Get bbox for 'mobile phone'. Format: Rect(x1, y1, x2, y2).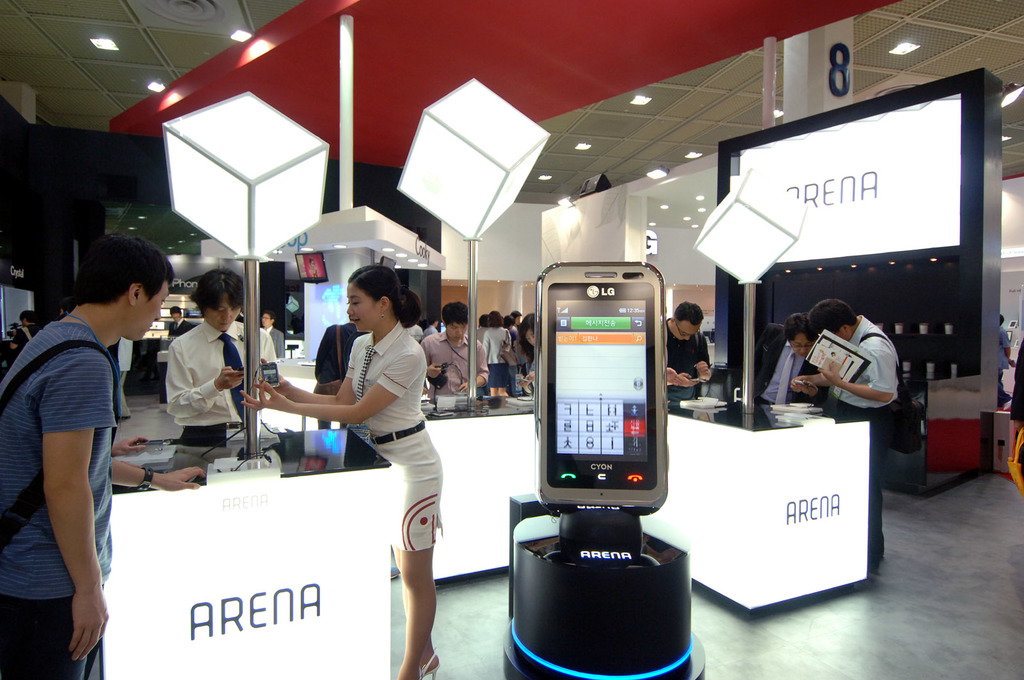
Rect(795, 381, 804, 386).
